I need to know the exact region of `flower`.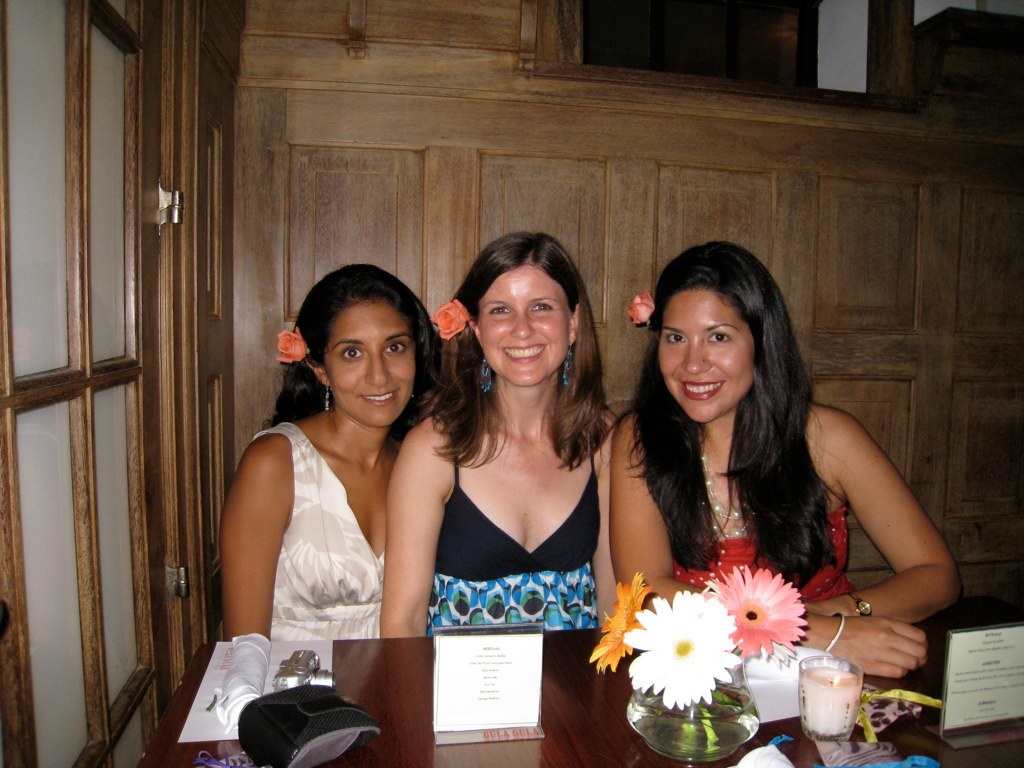
Region: BBox(624, 290, 653, 326).
